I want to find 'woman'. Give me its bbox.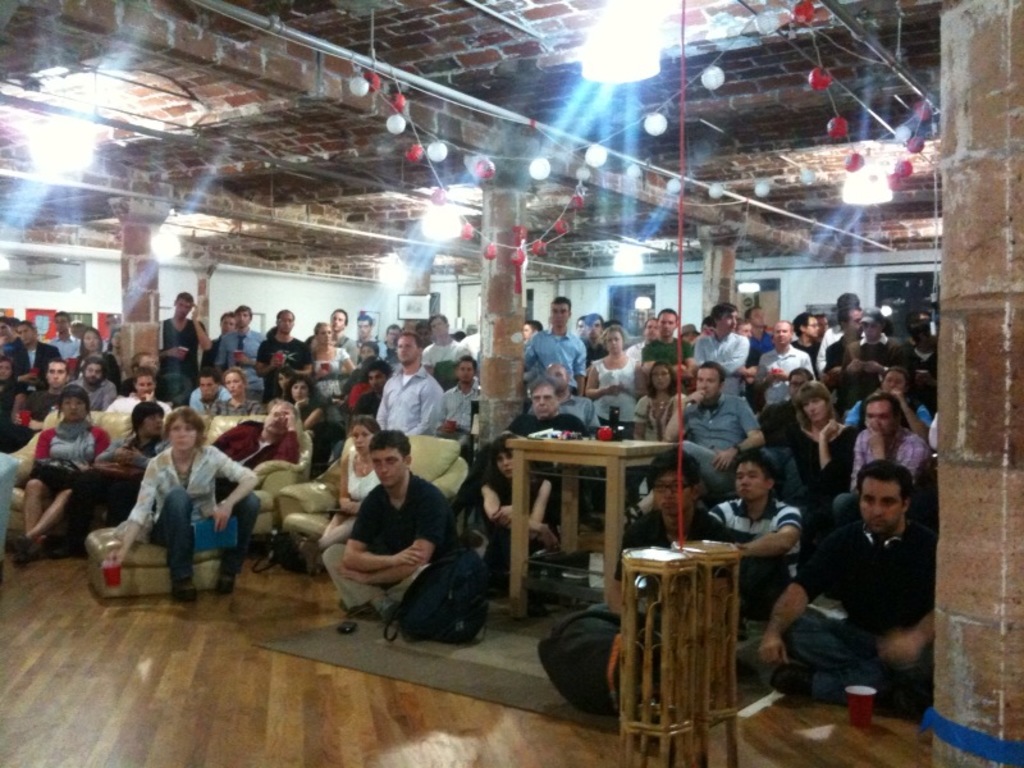
[x1=207, y1=369, x2=266, y2=416].
